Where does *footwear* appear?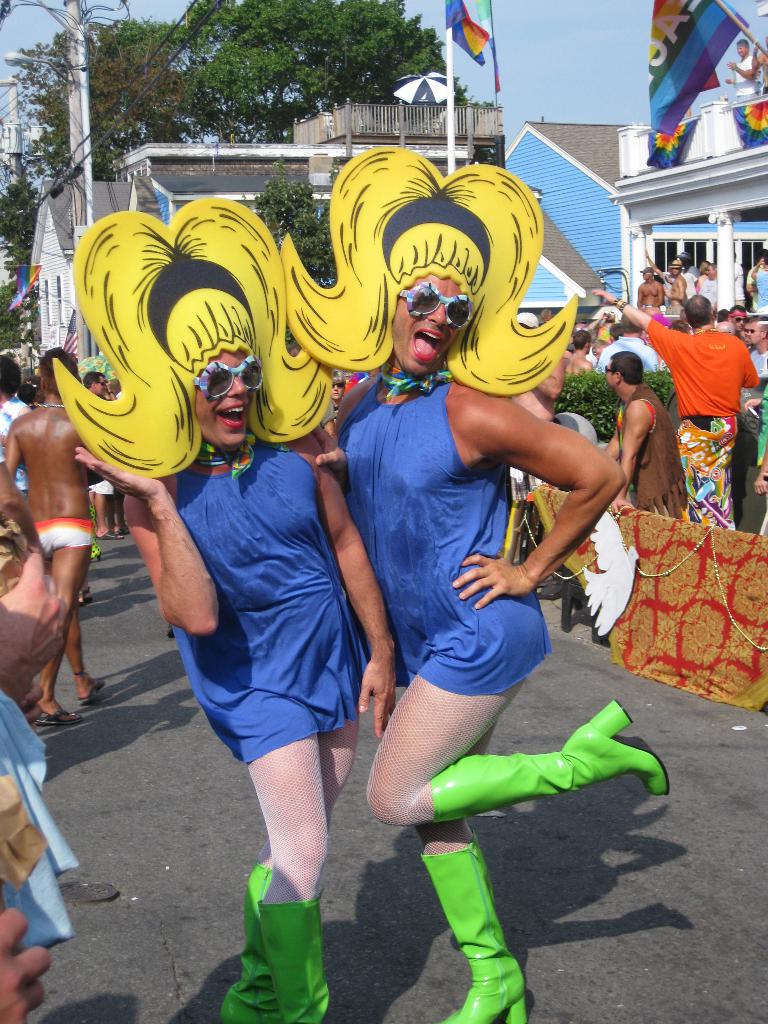
Appears at 84, 675, 107, 708.
